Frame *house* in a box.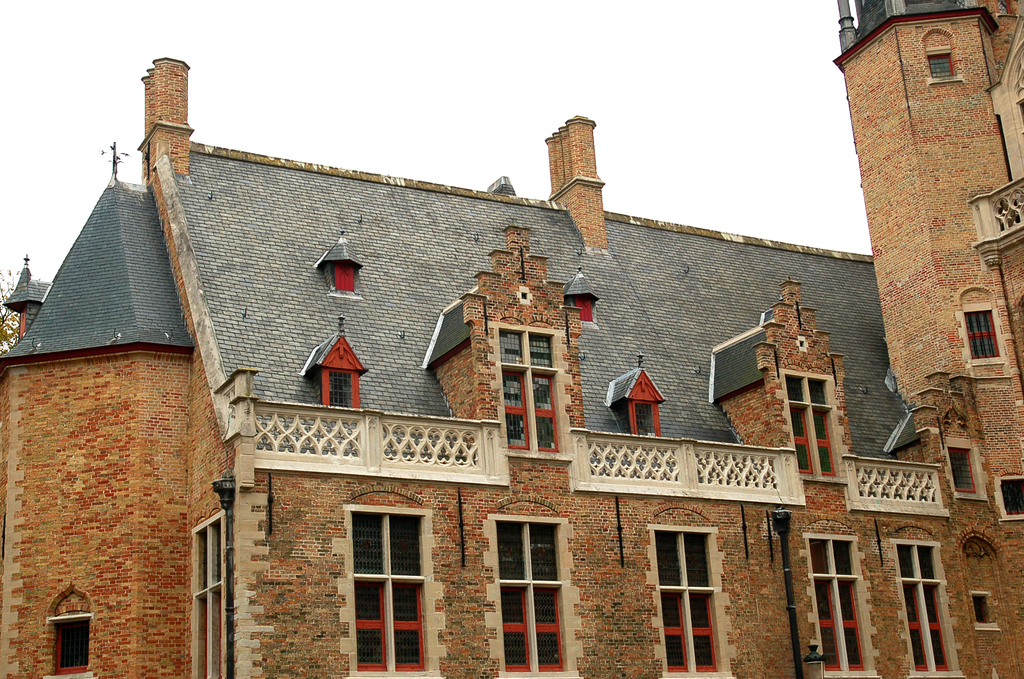
box=[0, 0, 1023, 678].
